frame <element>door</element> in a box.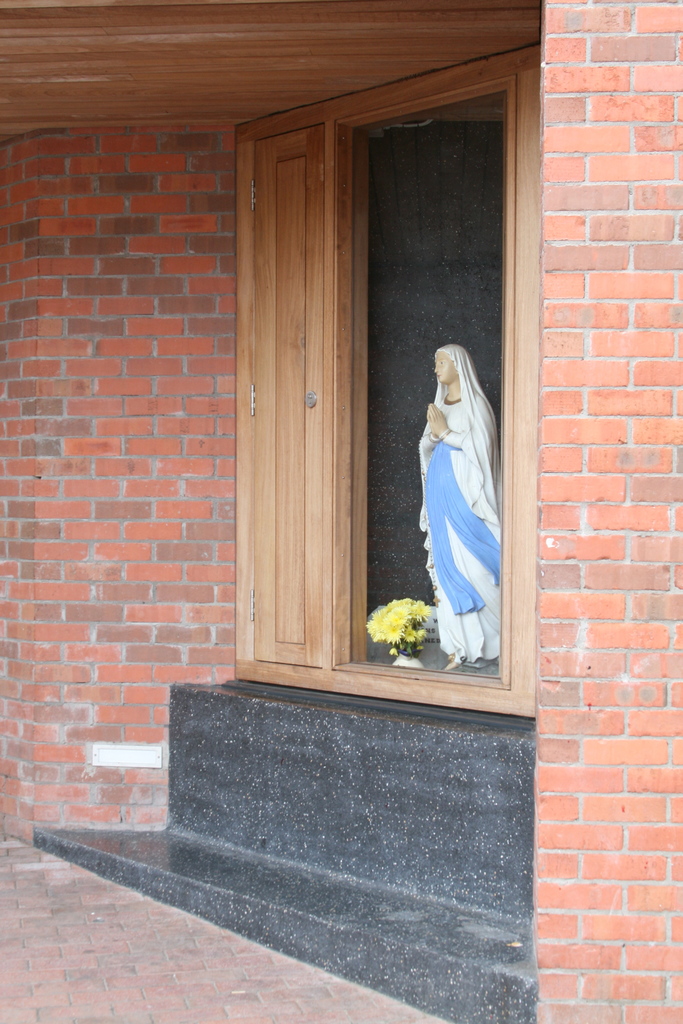
BBox(231, 52, 392, 731).
